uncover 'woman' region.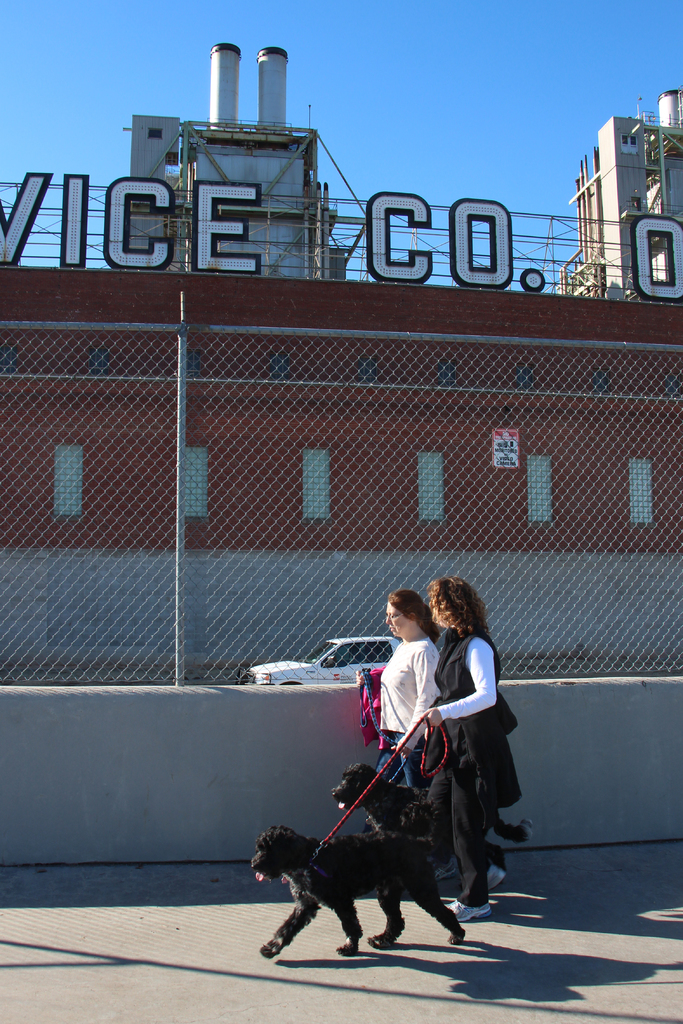
Uncovered: detection(365, 588, 468, 888).
